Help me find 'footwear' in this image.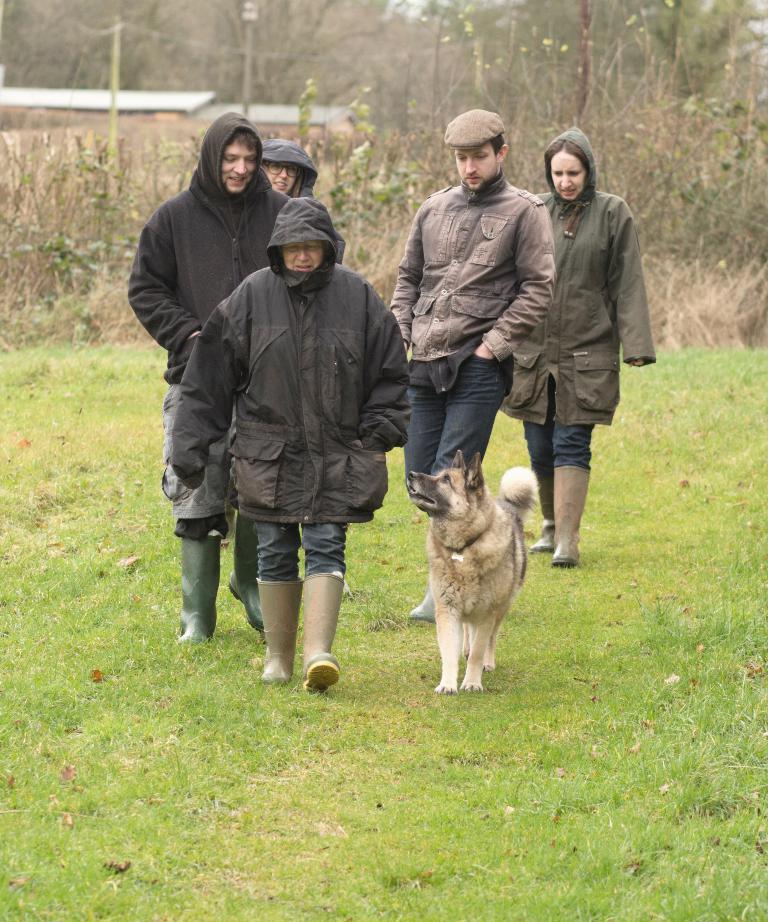
Found it: [530,503,558,555].
